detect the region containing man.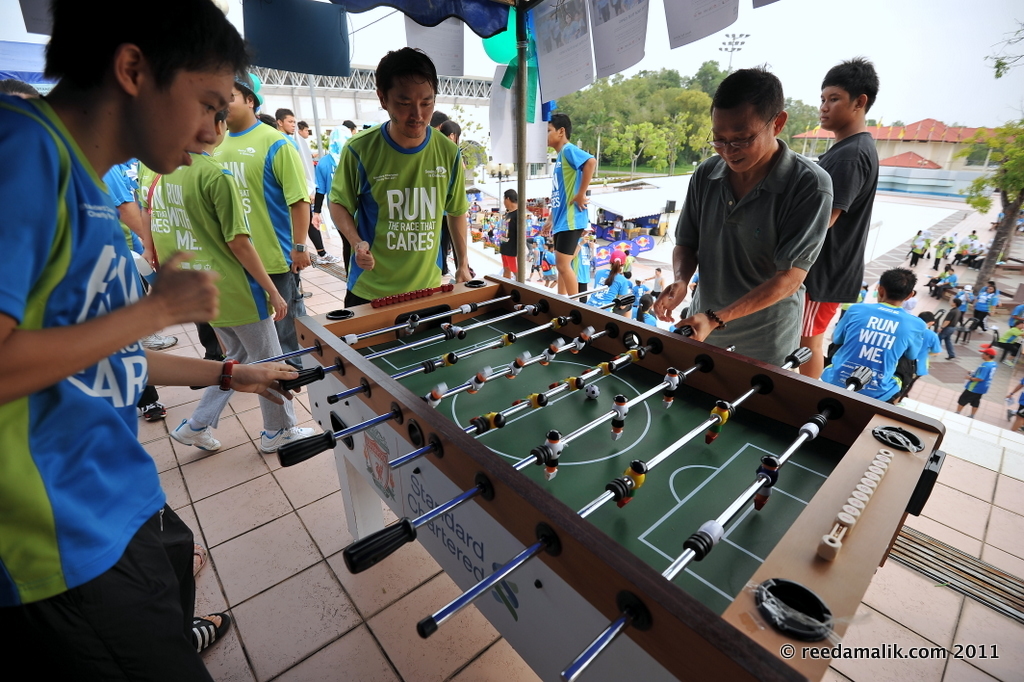
{"x1": 137, "y1": 101, "x2": 313, "y2": 458}.
